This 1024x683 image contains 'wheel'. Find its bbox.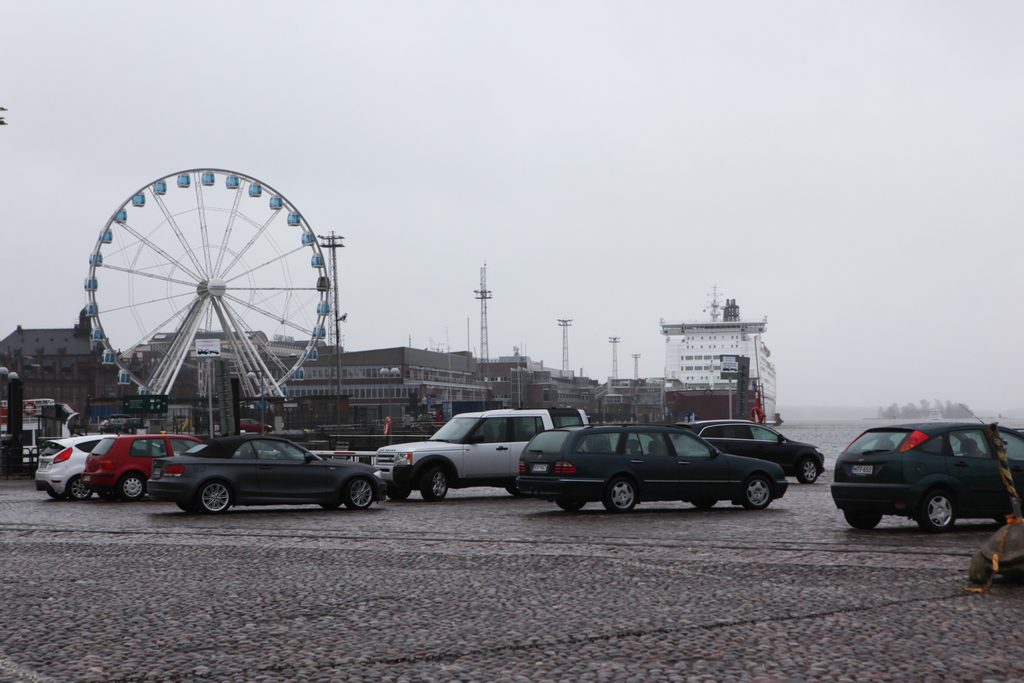
{"x1": 66, "y1": 475, "x2": 94, "y2": 502}.
